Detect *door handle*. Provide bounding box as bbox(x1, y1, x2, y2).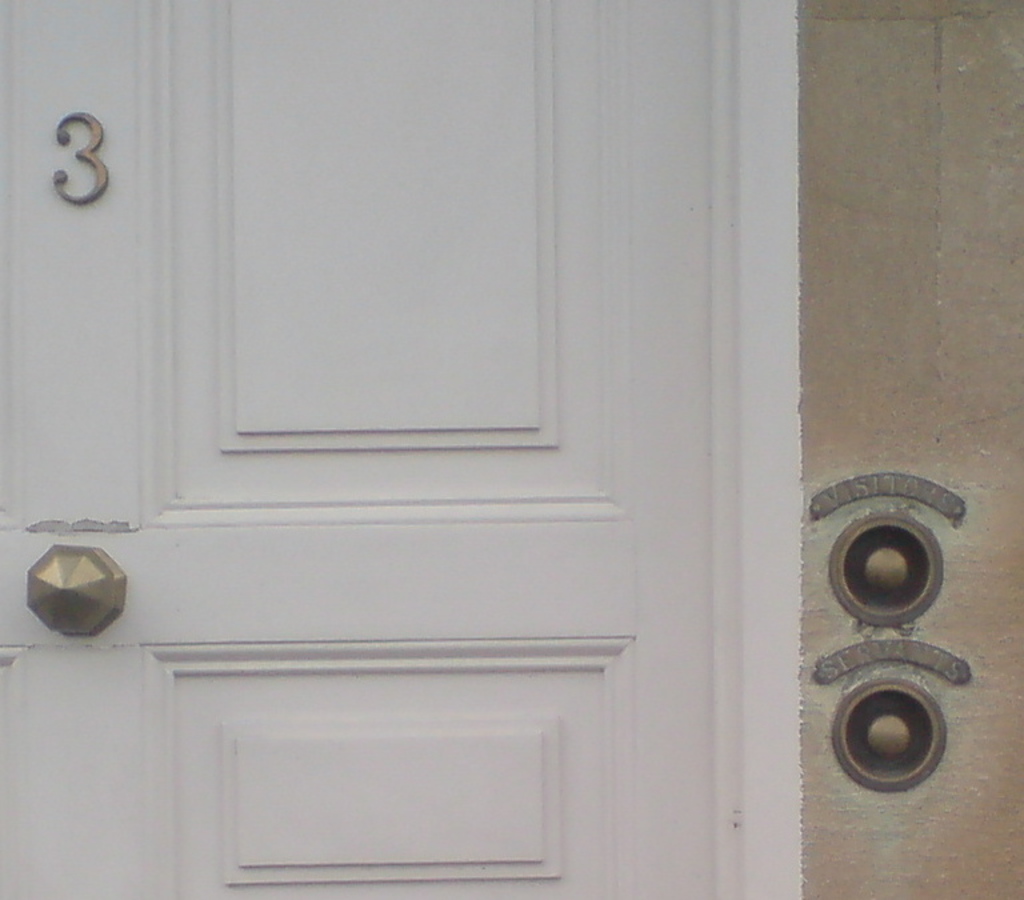
bbox(24, 544, 125, 639).
